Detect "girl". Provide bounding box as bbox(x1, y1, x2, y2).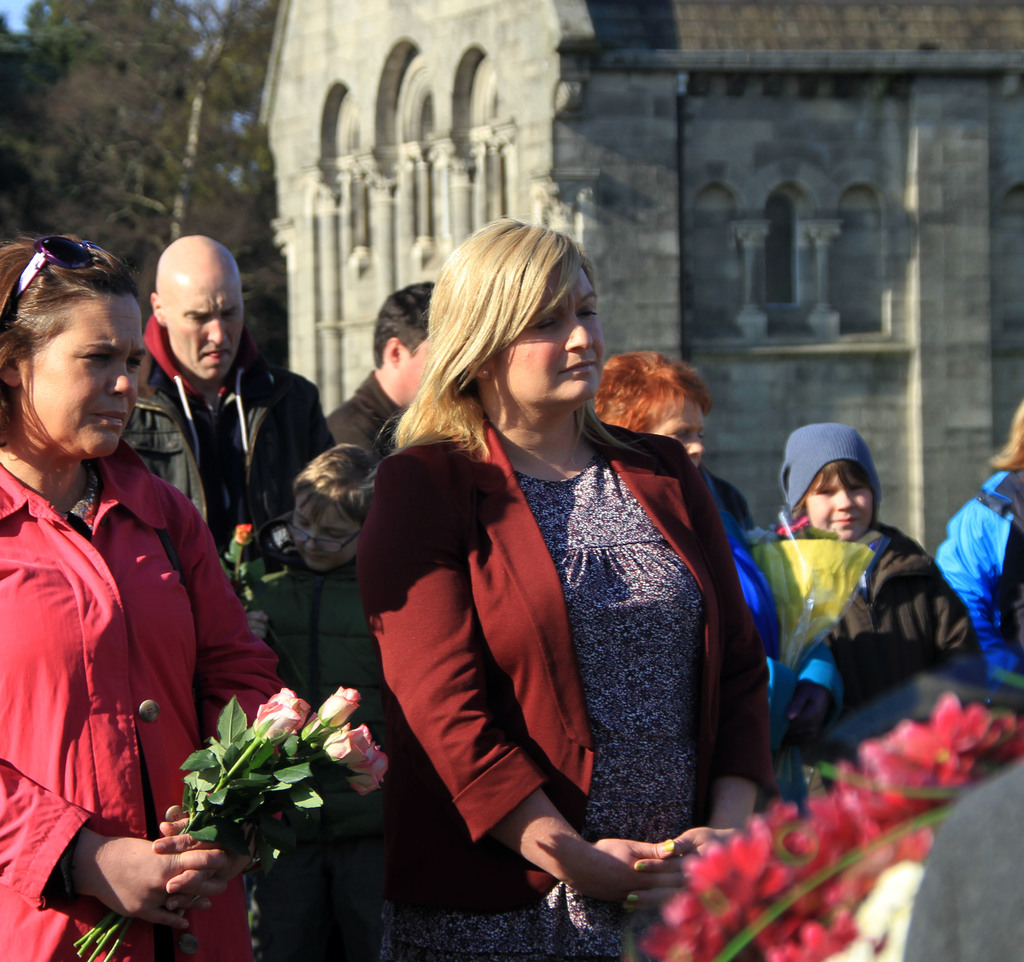
bbox(780, 424, 986, 712).
